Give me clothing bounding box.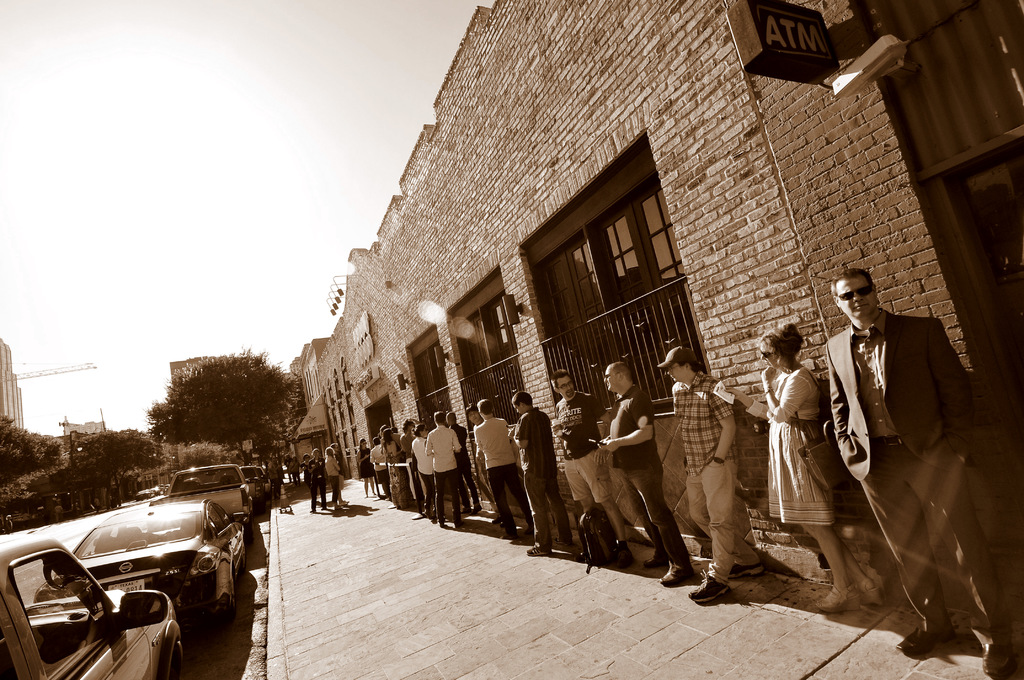
<region>810, 266, 983, 663</region>.
